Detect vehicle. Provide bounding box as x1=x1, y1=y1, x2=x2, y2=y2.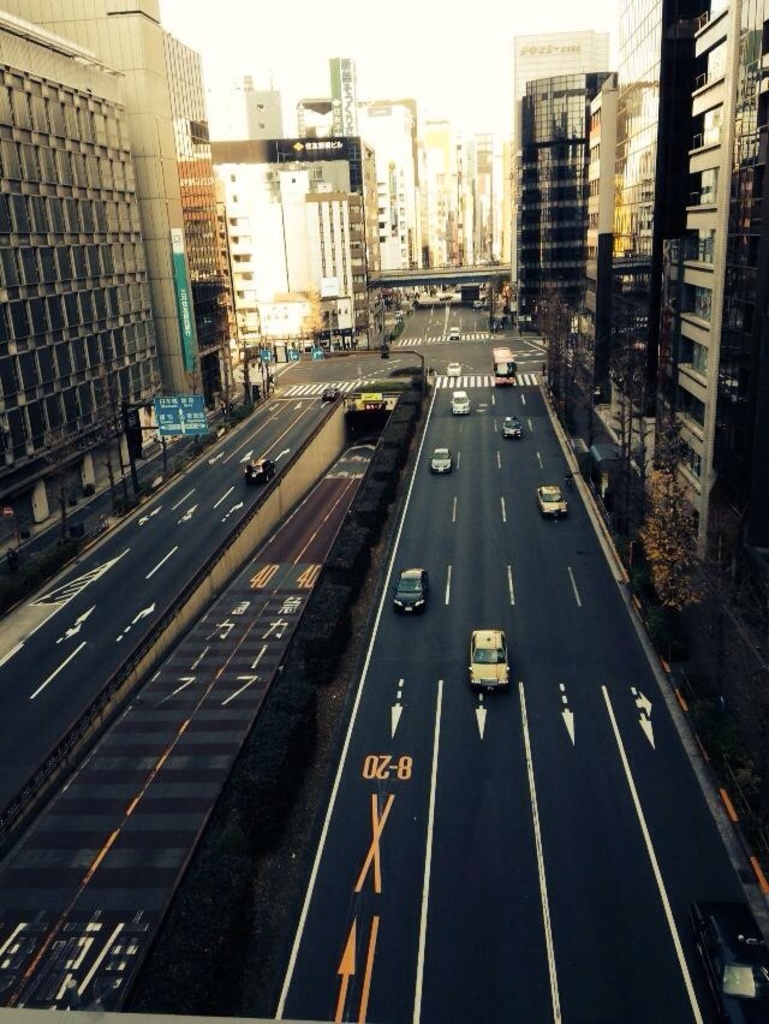
x1=542, y1=483, x2=572, y2=523.
